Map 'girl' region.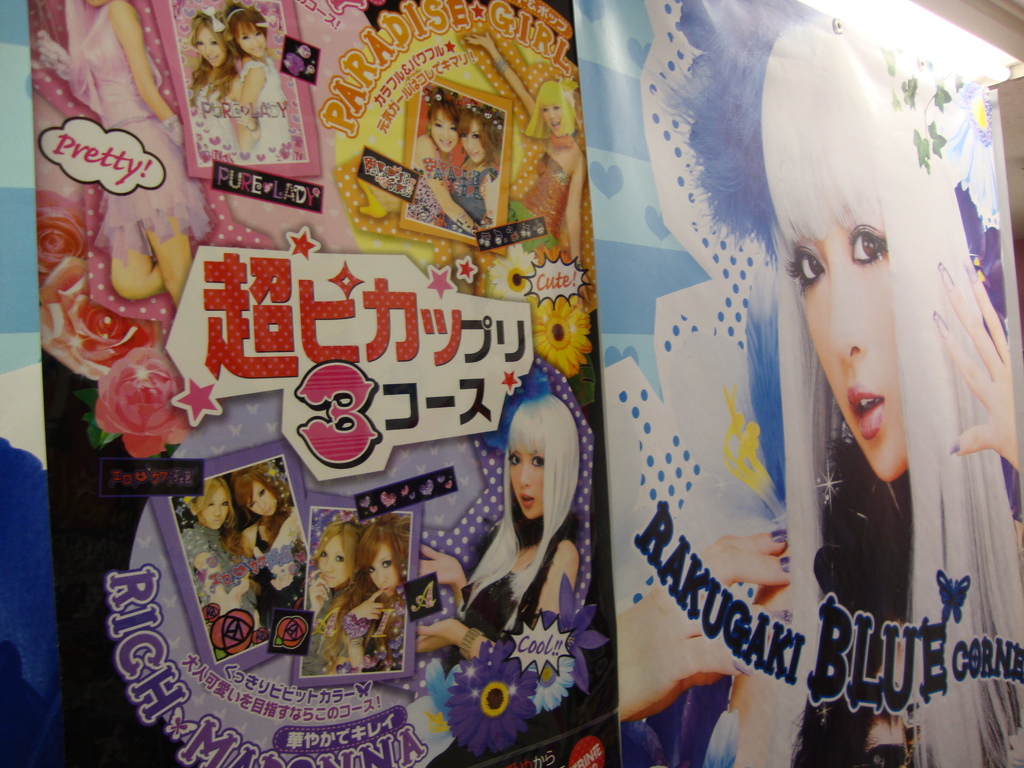
Mapped to [left=230, top=1, right=294, bottom=163].
